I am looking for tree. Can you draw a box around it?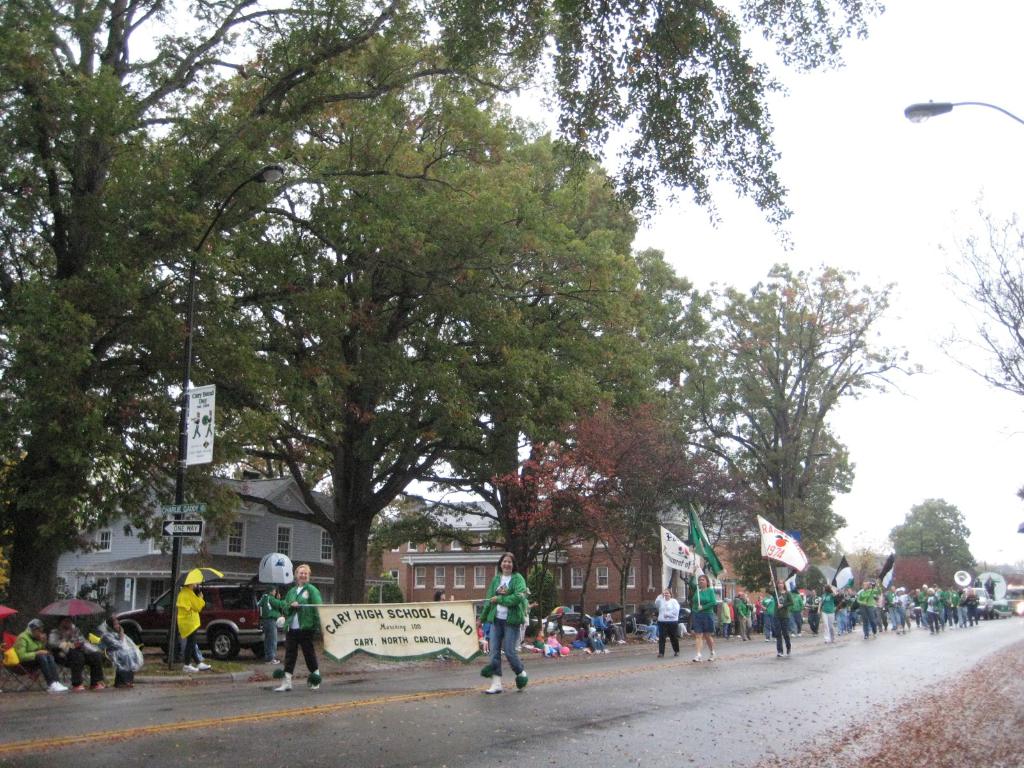
Sure, the bounding box is <box>938,192,1023,397</box>.
